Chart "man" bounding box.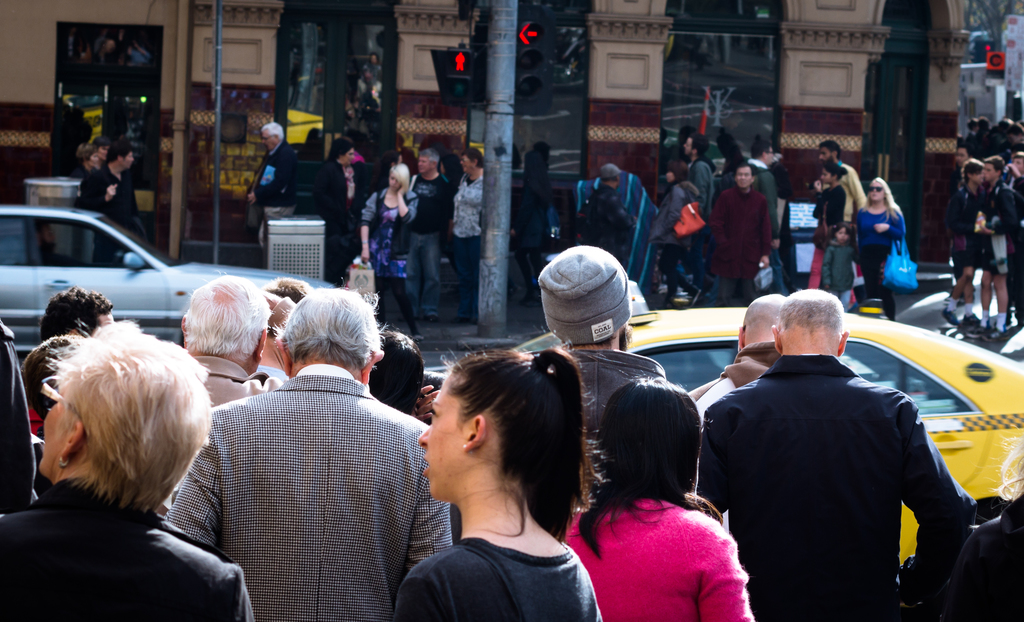
Charted: left=410, top=147, right=454, bottom=321.
